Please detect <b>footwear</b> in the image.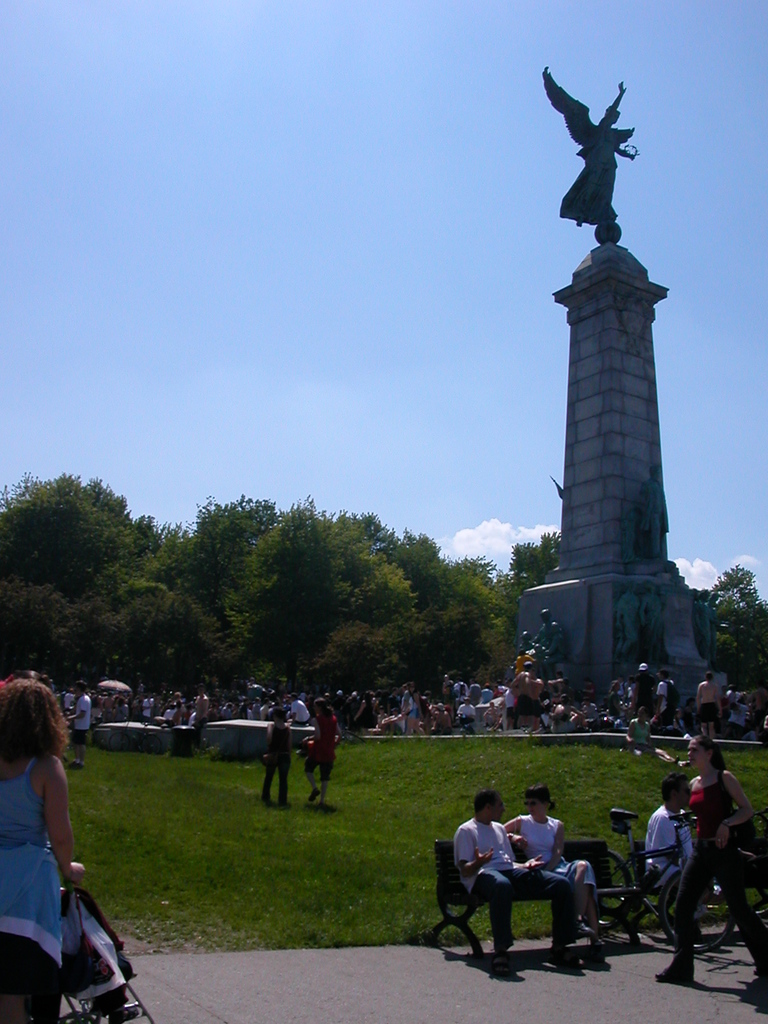
(657,966,698,982).
